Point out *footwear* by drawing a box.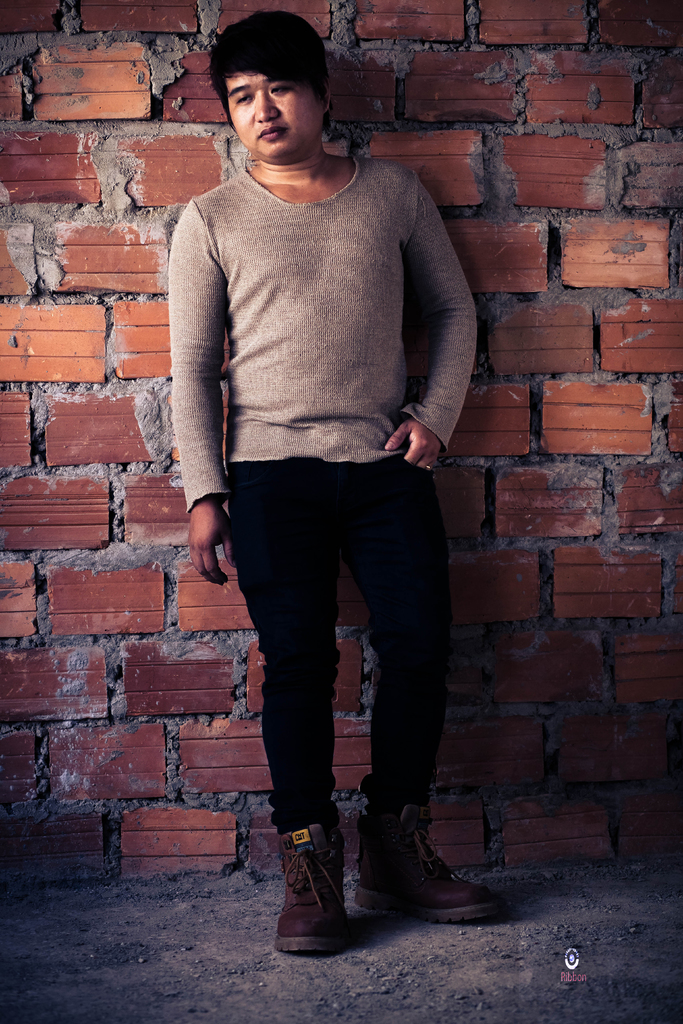
select_region(277, 823, 350, 954).
